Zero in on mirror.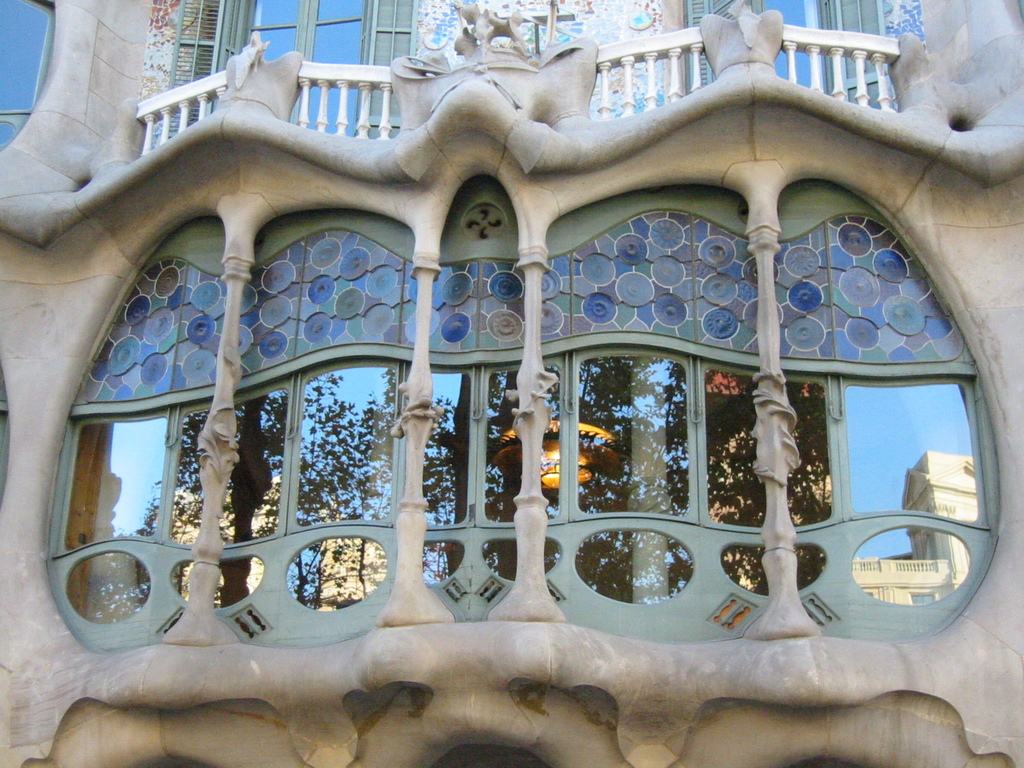
Zeroed in: l=301, t=364, r=395, b=520.
